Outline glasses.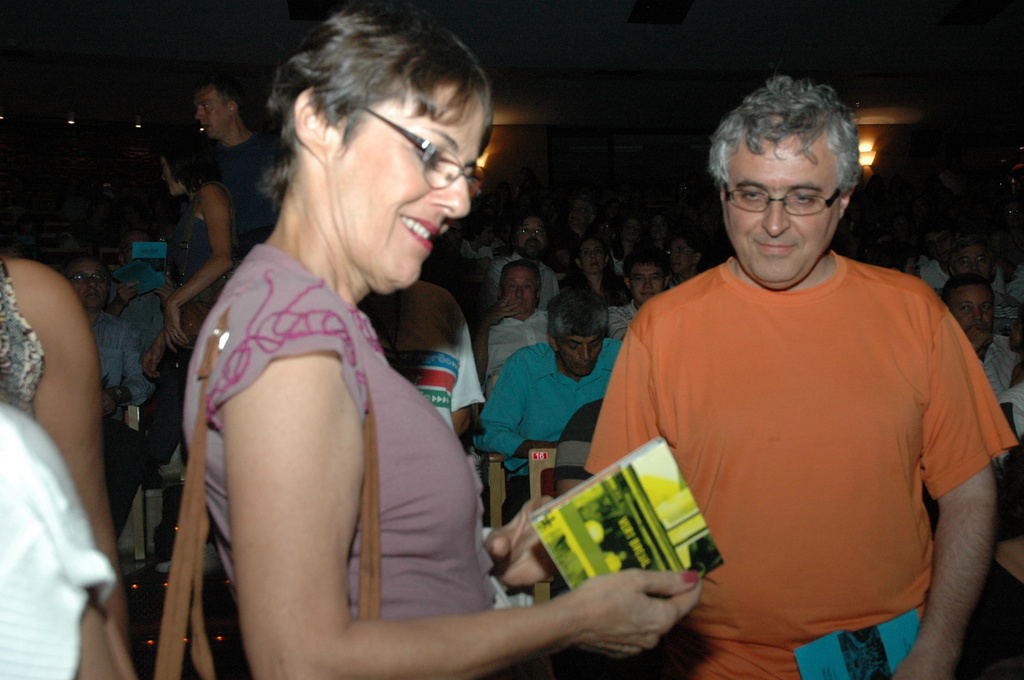
Outline: 666,245,694,255.
